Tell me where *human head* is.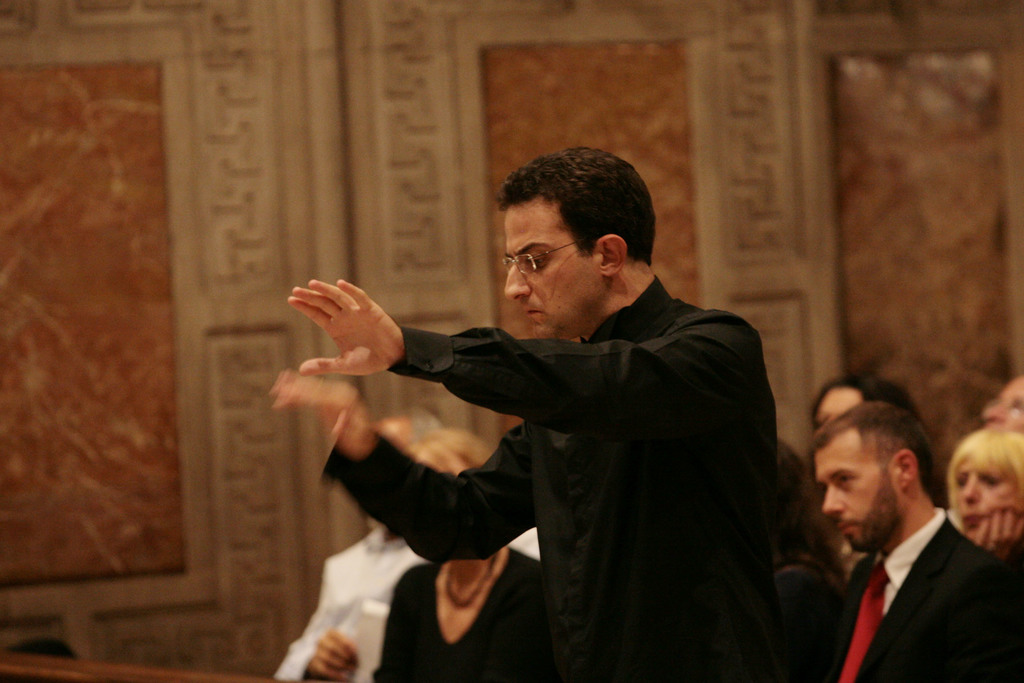
*human head* is at 506/147/660/344.
